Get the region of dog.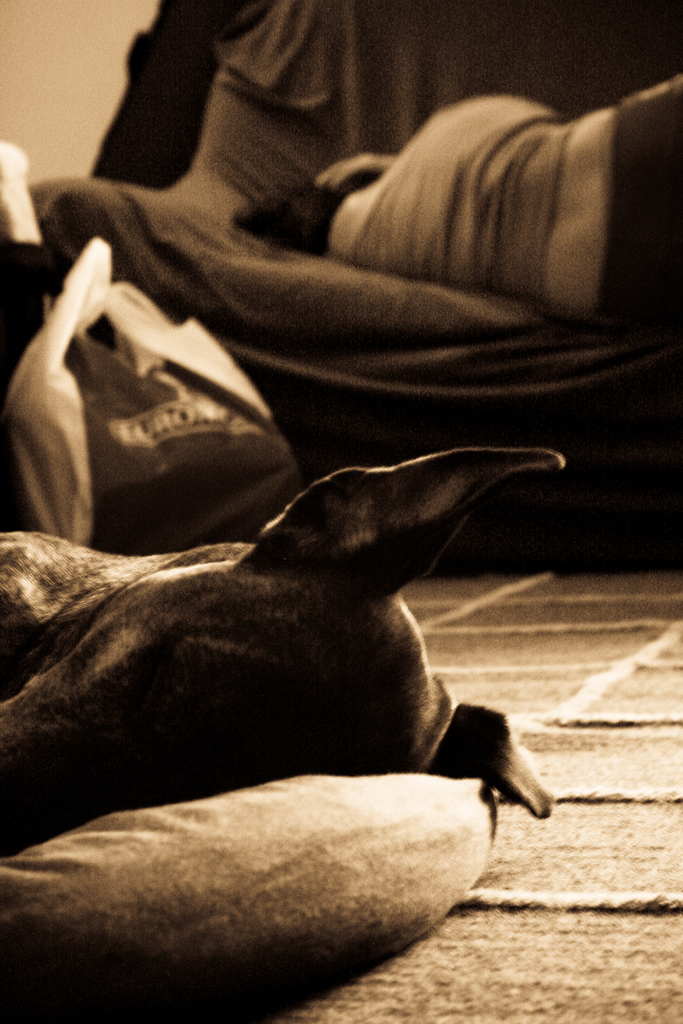
[left=0, top=449, right=565, bottom=863].
